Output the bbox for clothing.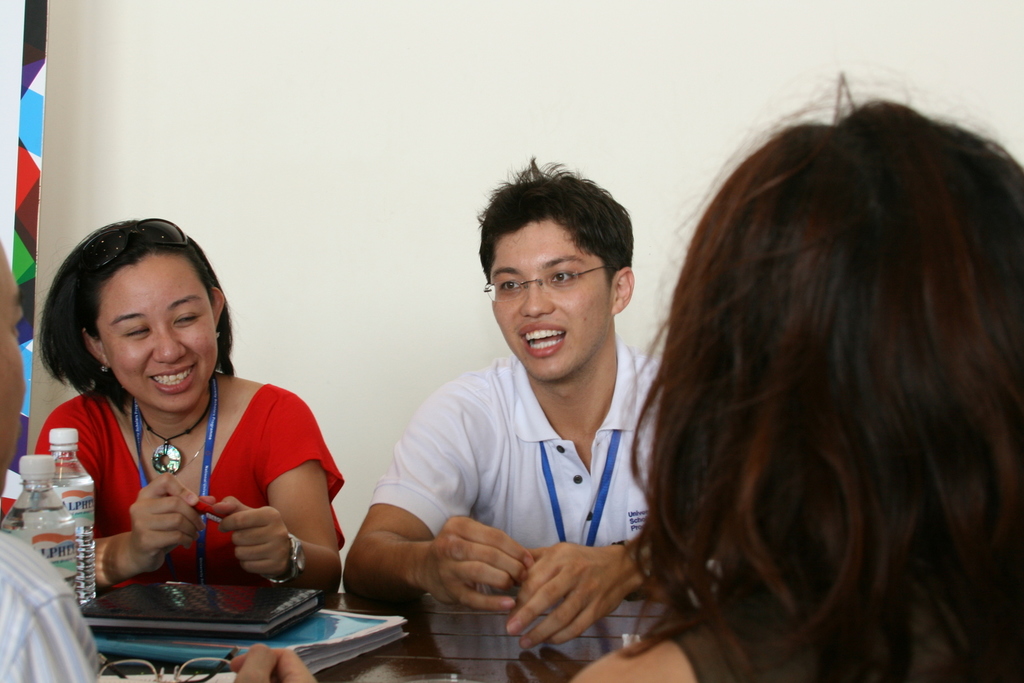
<bbox>0, 533, 104, 682</bbox>.
